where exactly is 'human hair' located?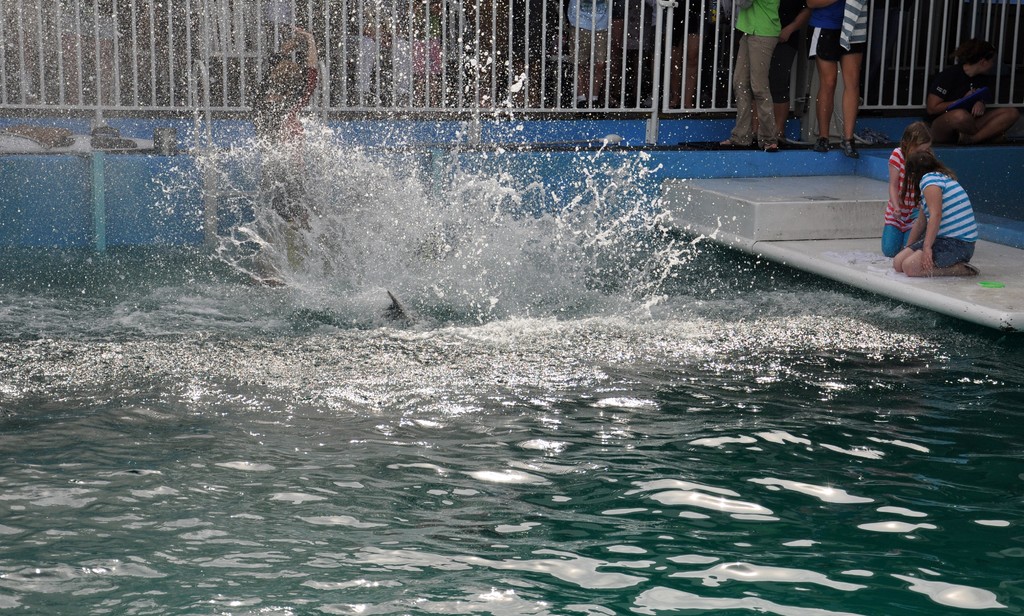
Its bounding box is [954, 36, 991, 66].
